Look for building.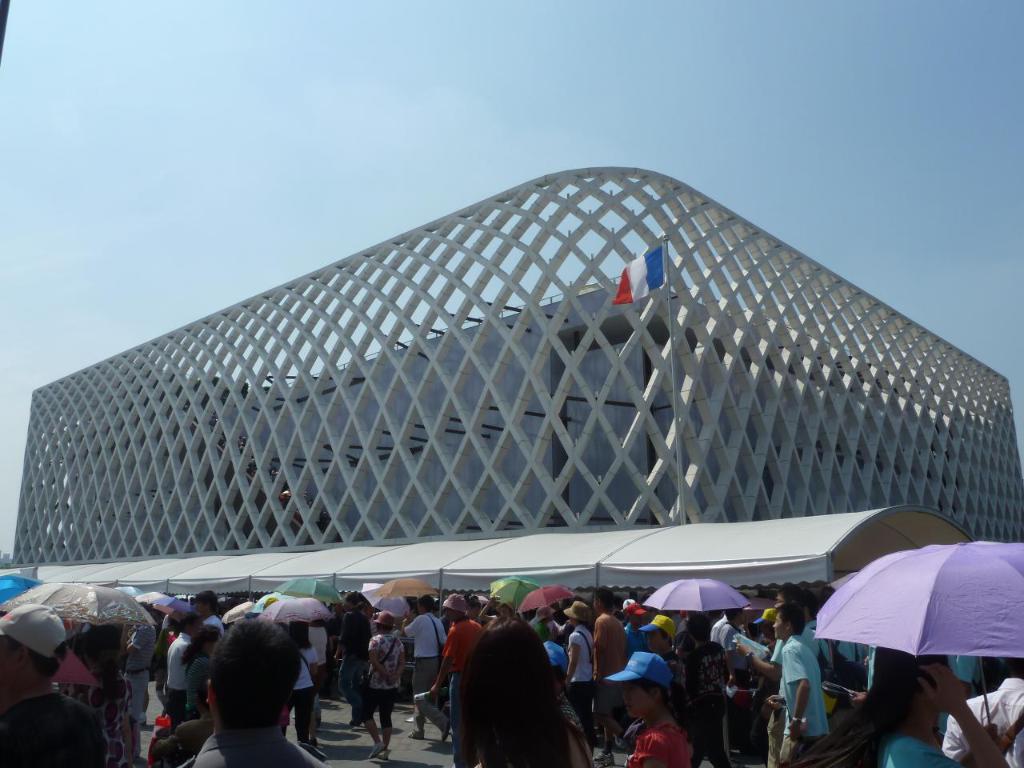
Found: (left=12, top=168, right=1023, bottom=586).
